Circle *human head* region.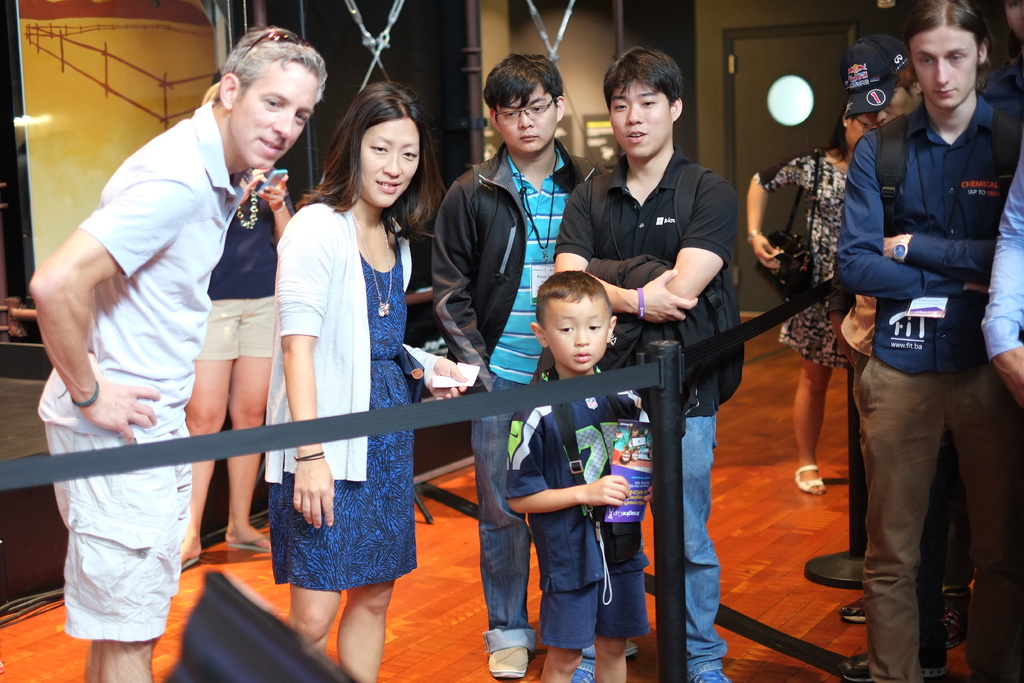
Region: region(837, 98, 891, 152).
